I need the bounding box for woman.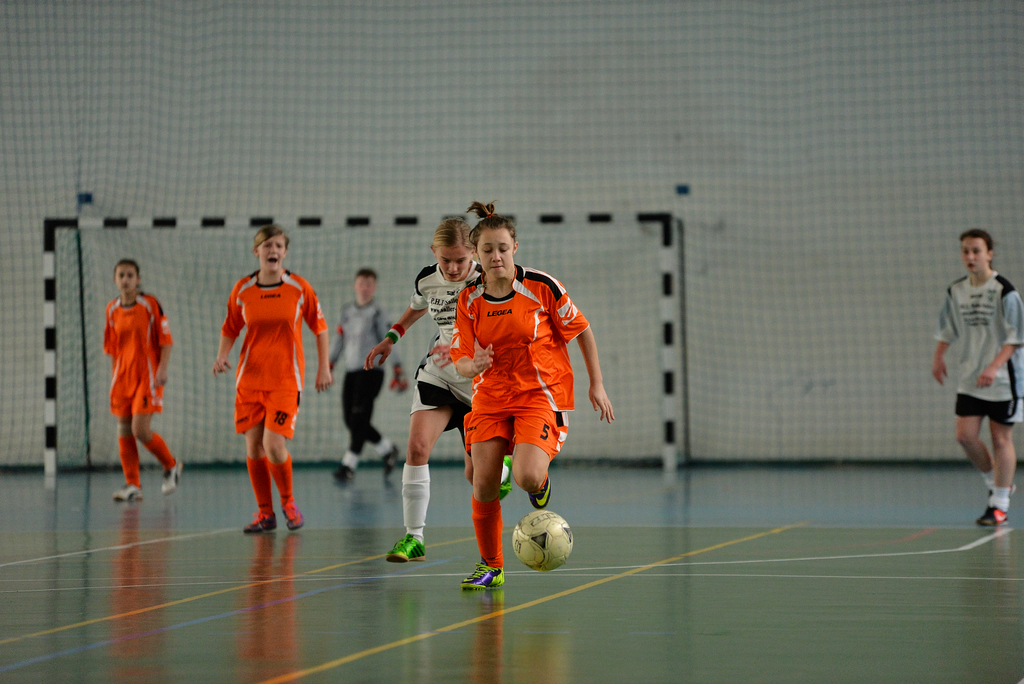
Here it is: (left=362, top=212, right=511, bottom=563).
